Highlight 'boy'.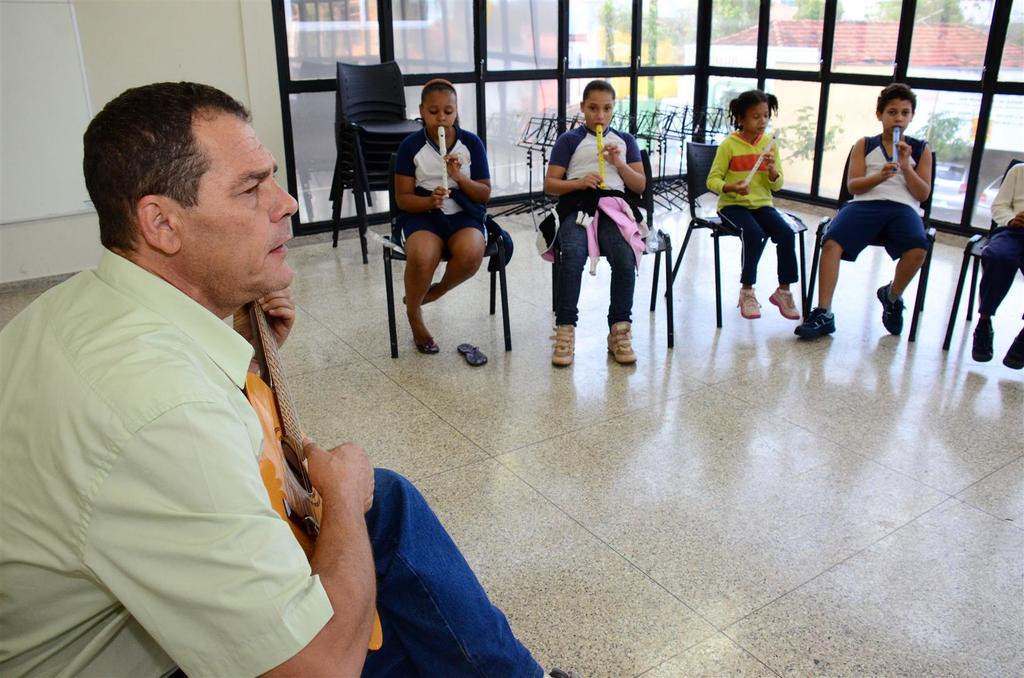
Highlighted region: l=790, t=80, r=931, b=342.
